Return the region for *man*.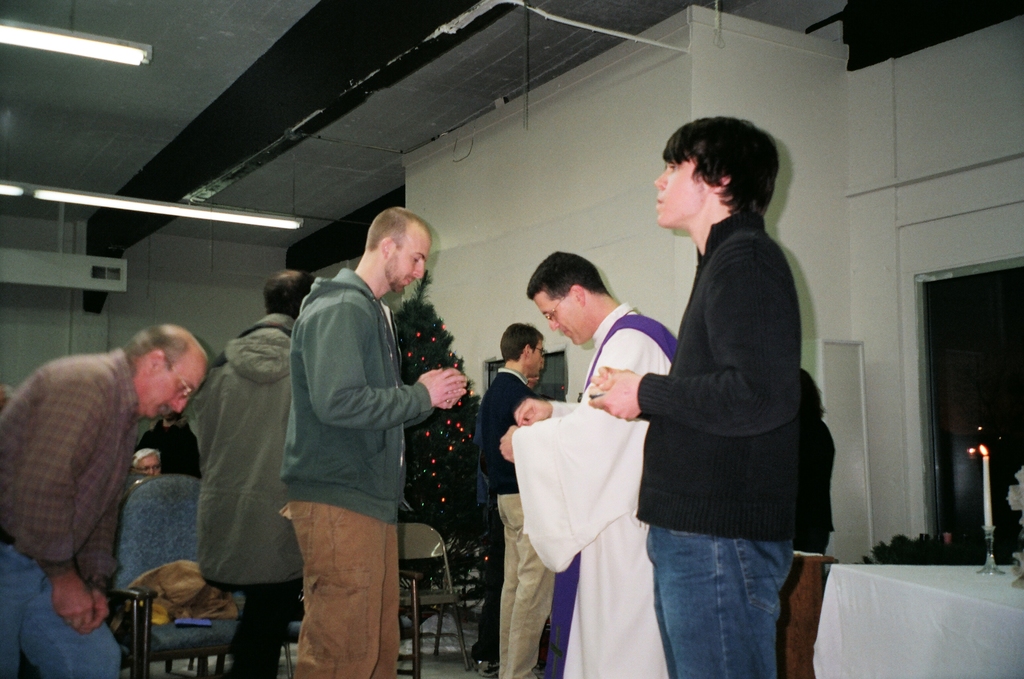
[499, 249, 678, 678].
